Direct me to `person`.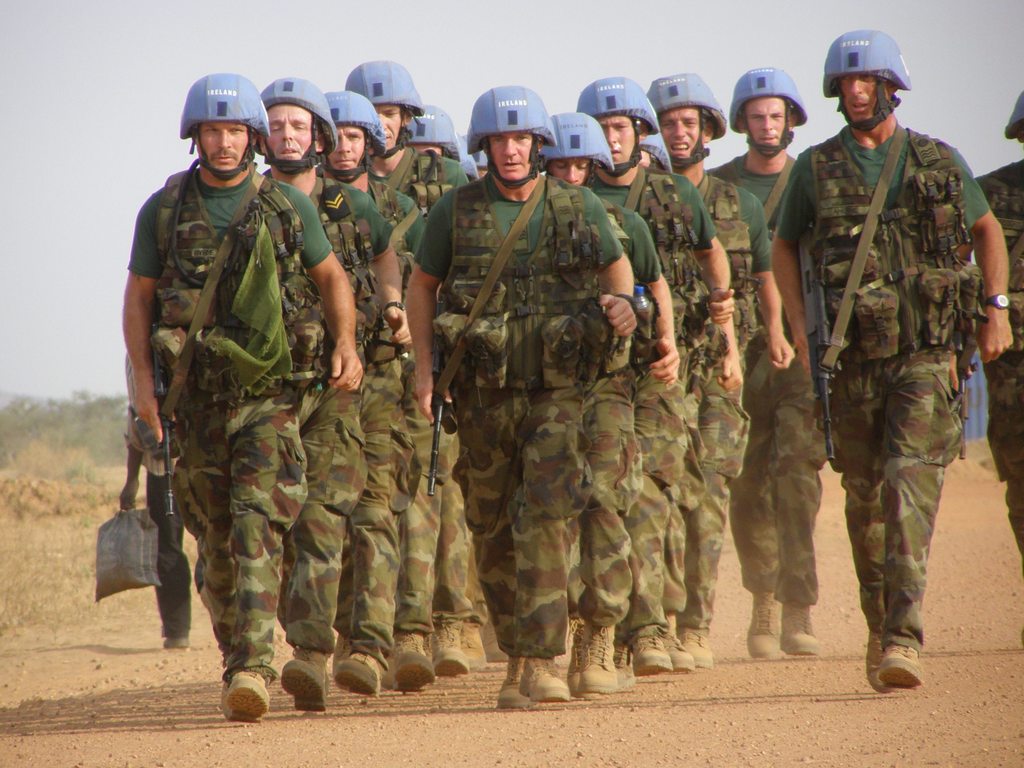
Direction: [x1=253, y1=77, x2=417, y2=715].
